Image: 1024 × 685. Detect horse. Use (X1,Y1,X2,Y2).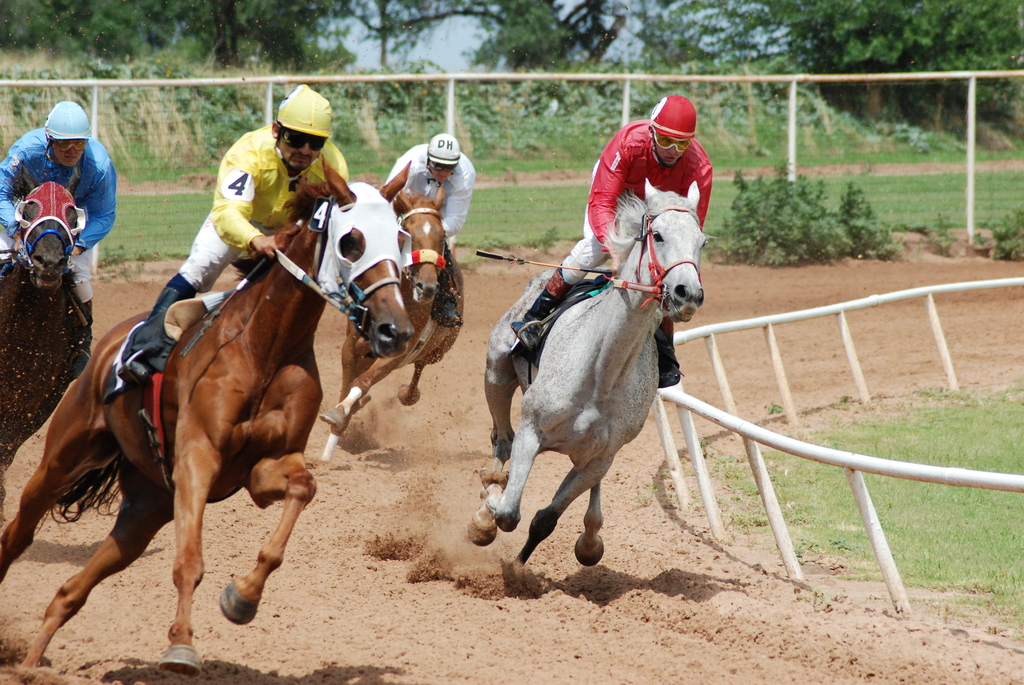
(0,161,93,514).
